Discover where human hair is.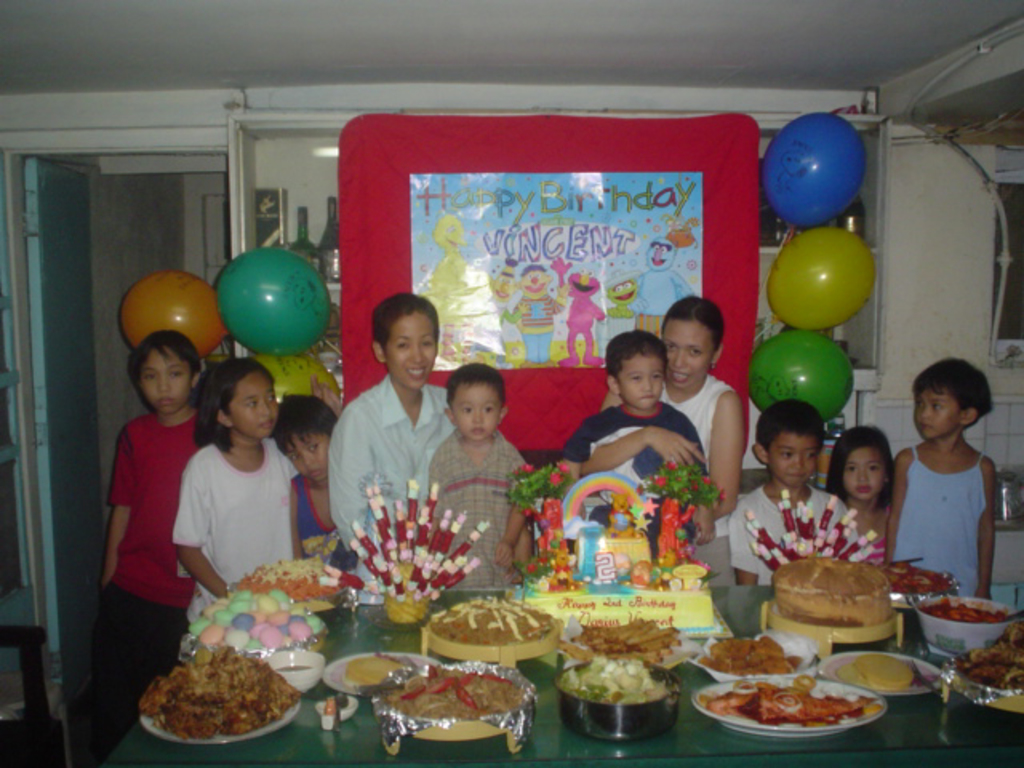
Discovered at 760, 400, 826, 448.
